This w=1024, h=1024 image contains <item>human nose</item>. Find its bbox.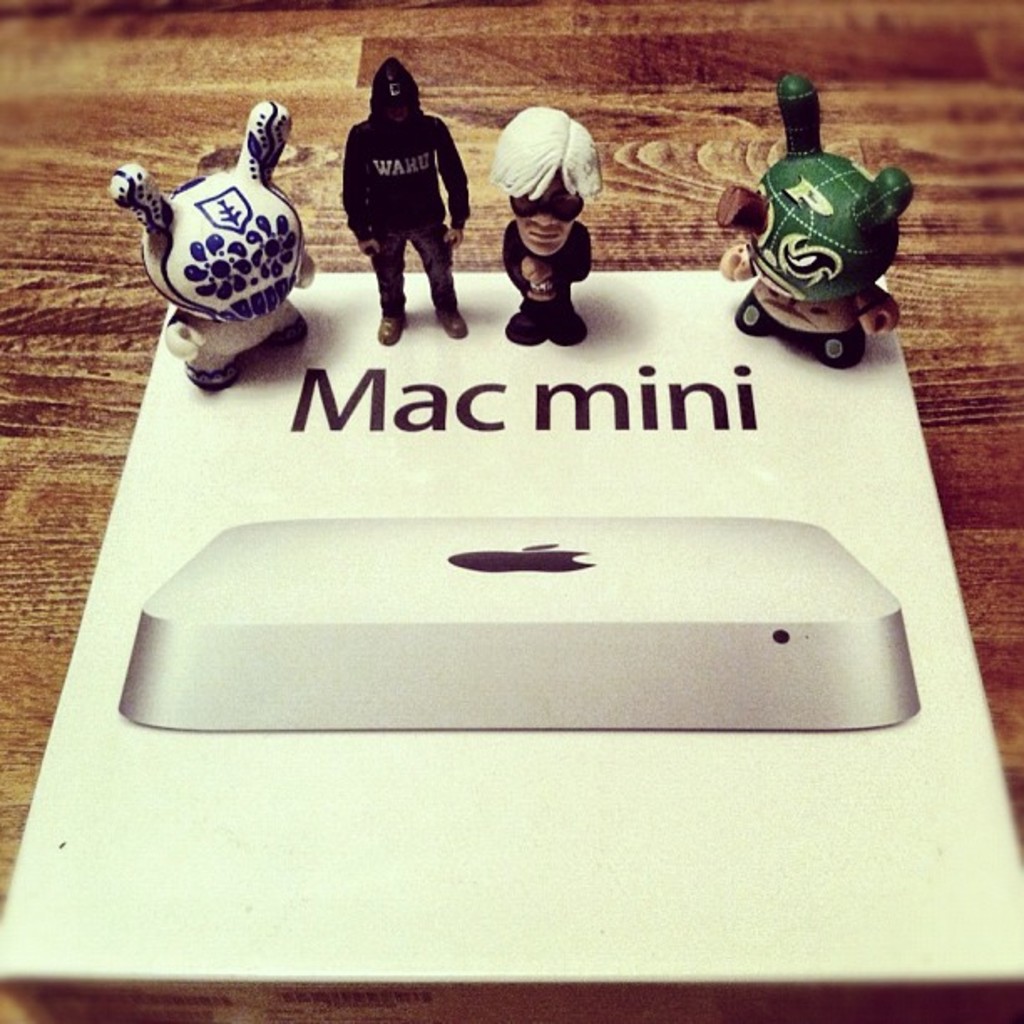
534/214/559/233.
